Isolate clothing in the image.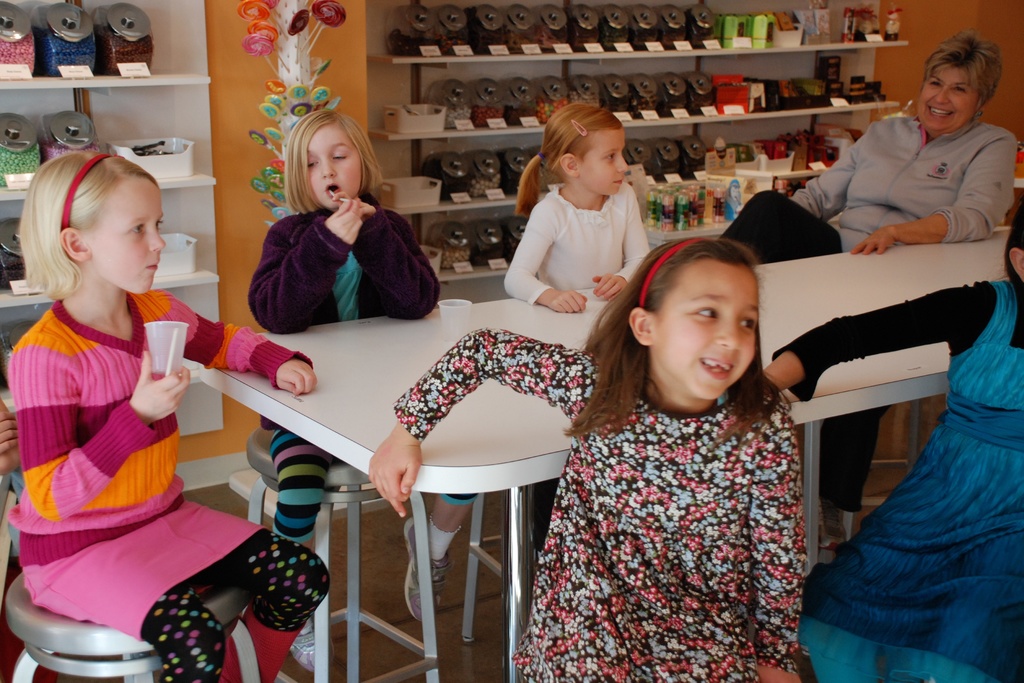
Isolated region: bbox=[387, 321, 819, 679].
